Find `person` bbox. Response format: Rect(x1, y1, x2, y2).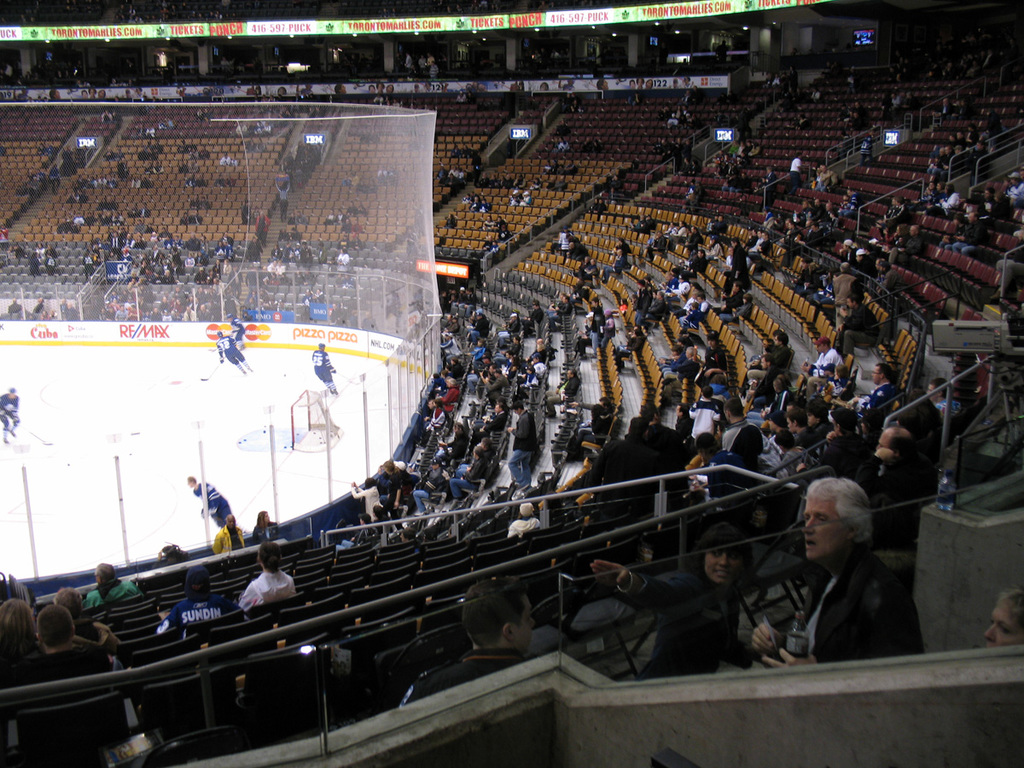
Rect(222, 309, 247, 355).
